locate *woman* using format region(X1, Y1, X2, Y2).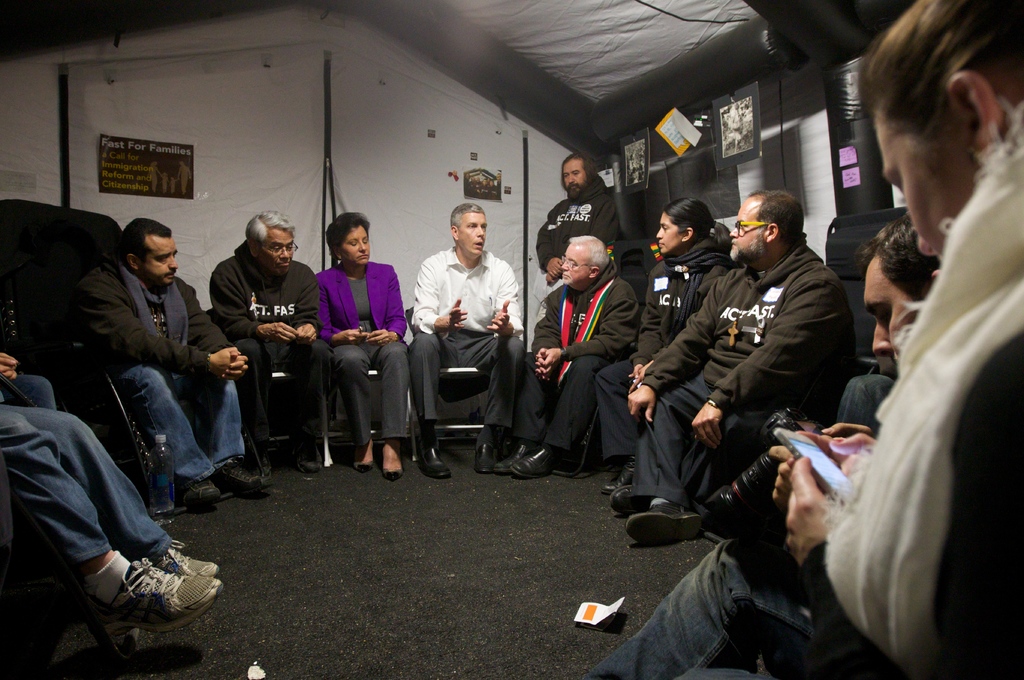
region(594, 197, 733, 492).
